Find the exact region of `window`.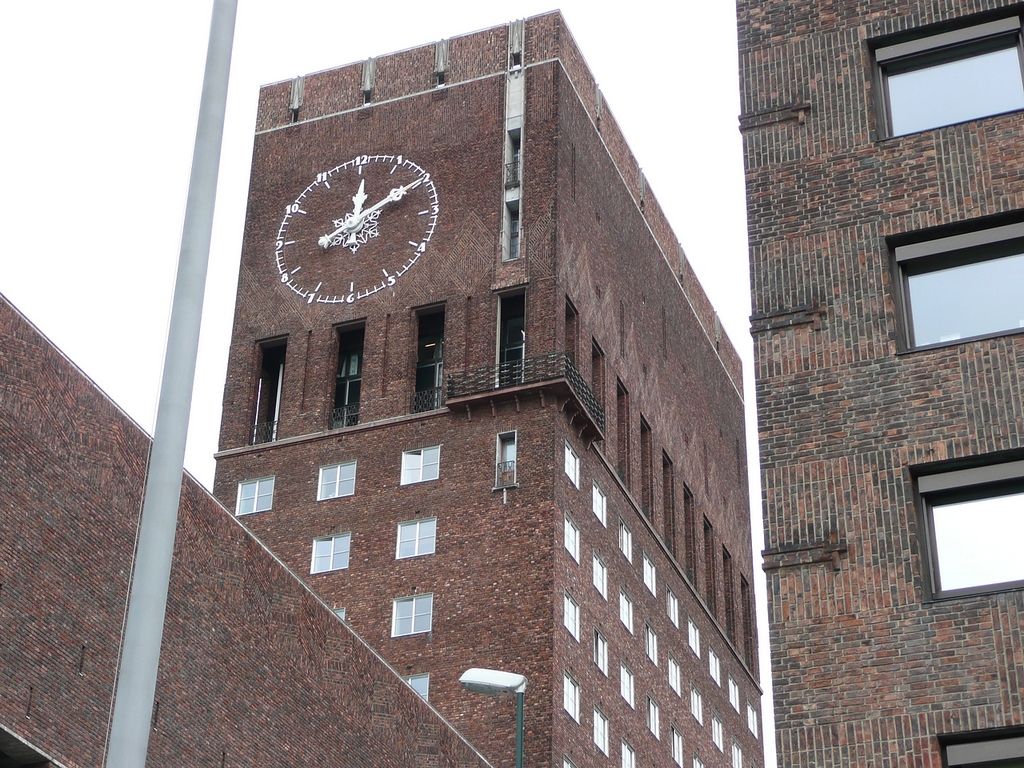
Exact region: box(906, 446, 1023, 602).
